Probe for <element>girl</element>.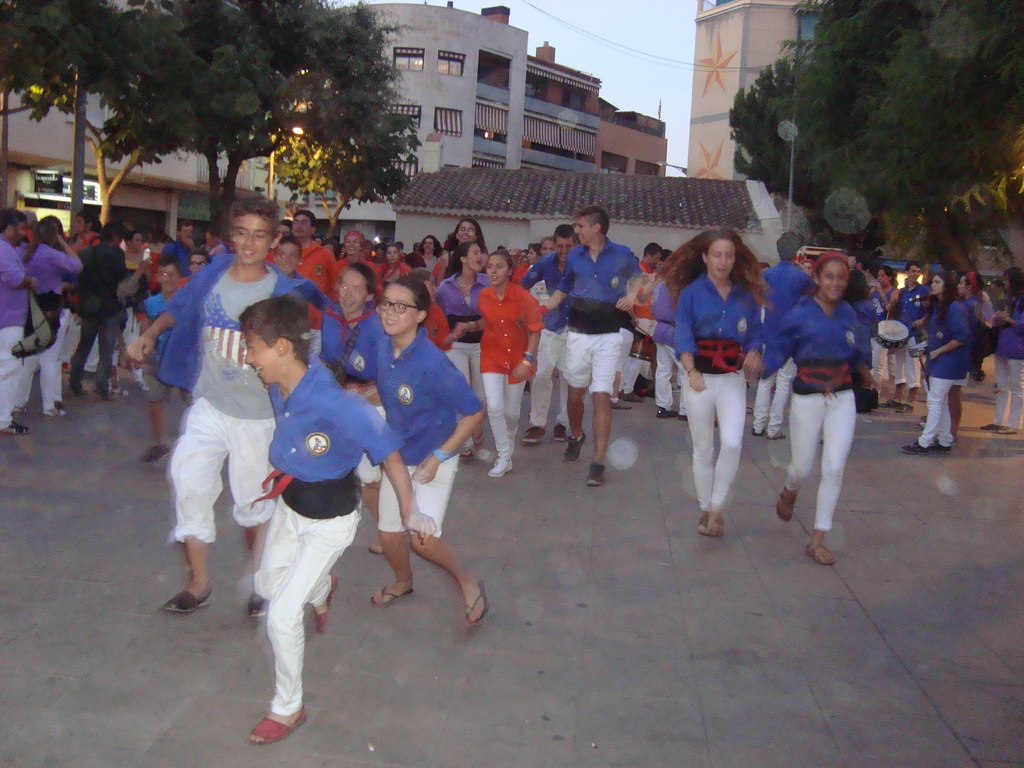
Probe result: <region>653, 223, 778, 539</region>.
